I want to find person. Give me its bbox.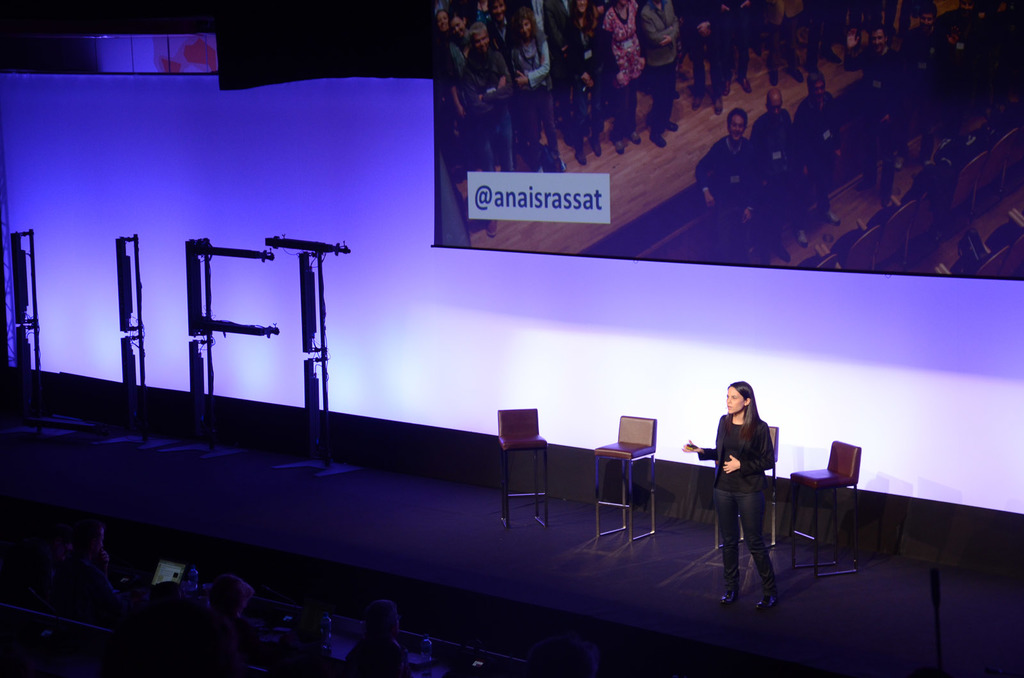
detection(696, 381, 787, 595).
